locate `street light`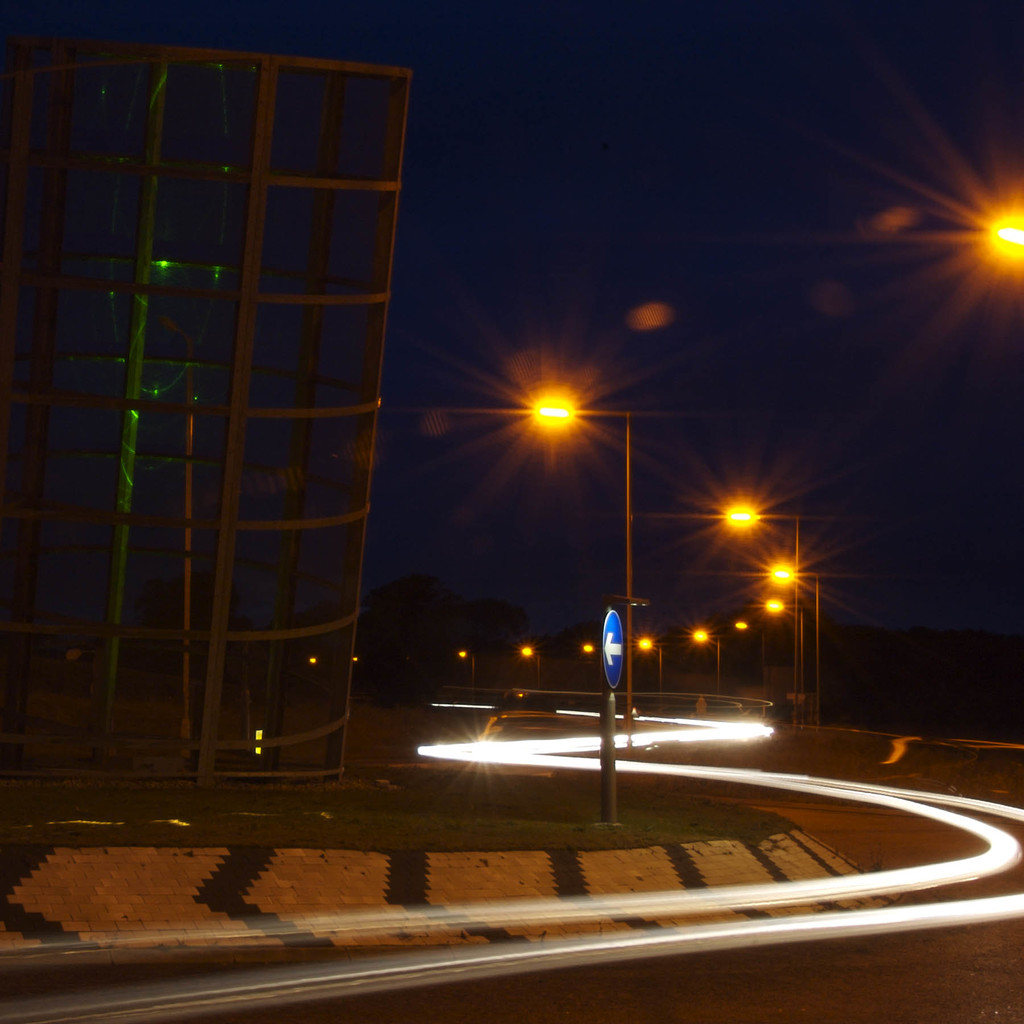
{"left": 519, "top": 372, "right": 646, "bottom": 737}
